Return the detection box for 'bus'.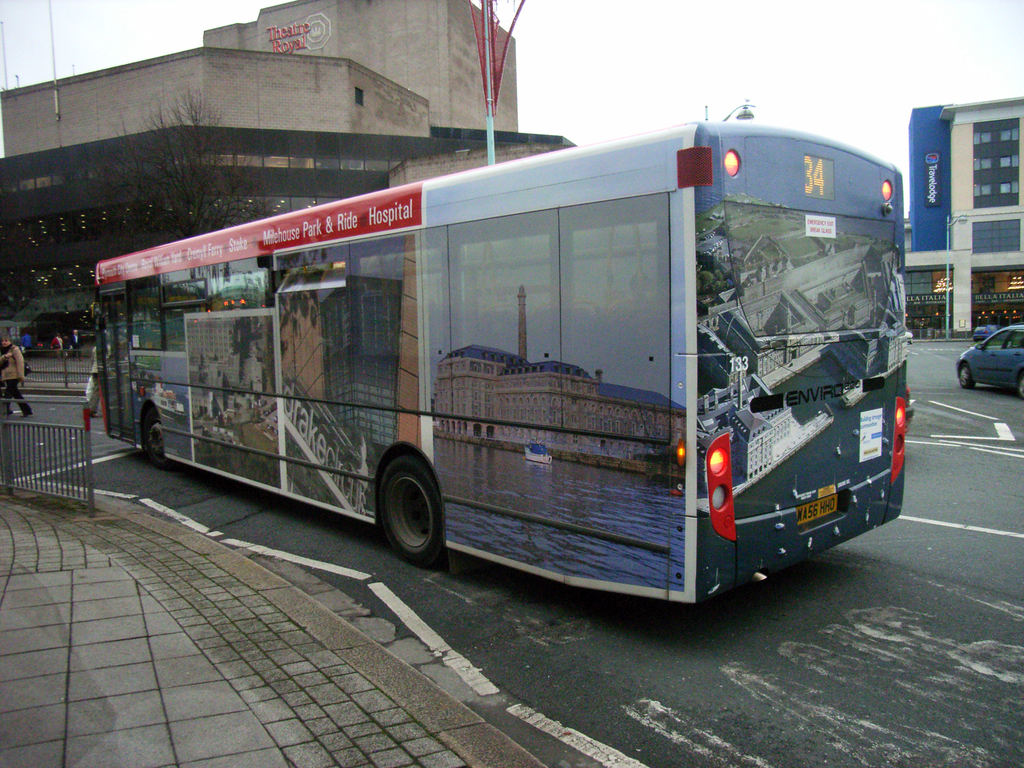
82:118:909:609.
